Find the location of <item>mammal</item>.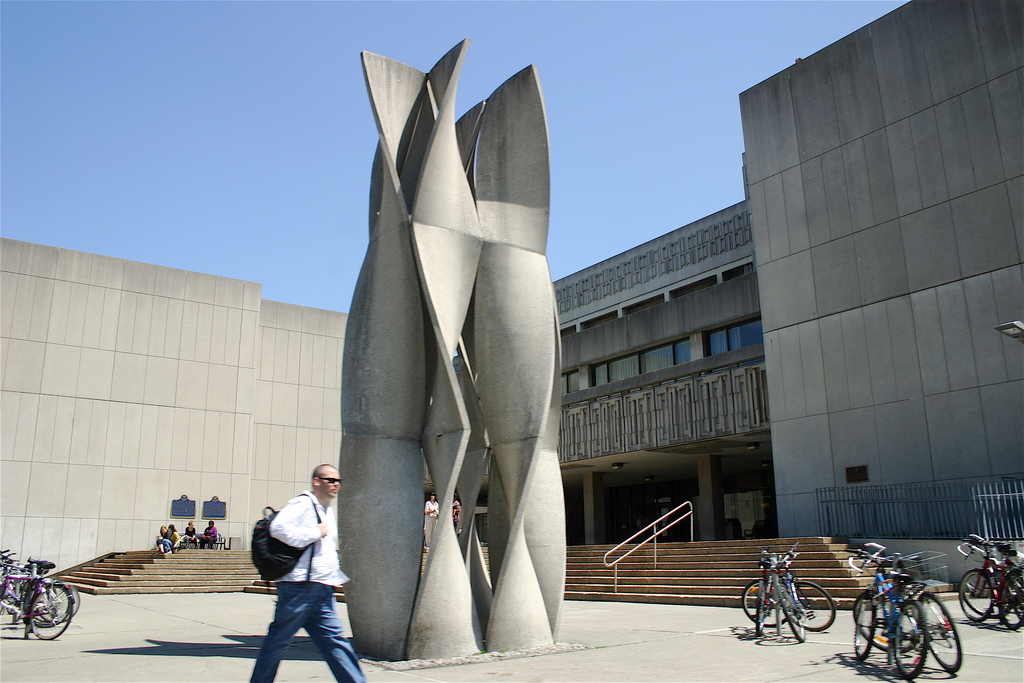
Location: x1=159, y1=525, x2=180, y2=550.
